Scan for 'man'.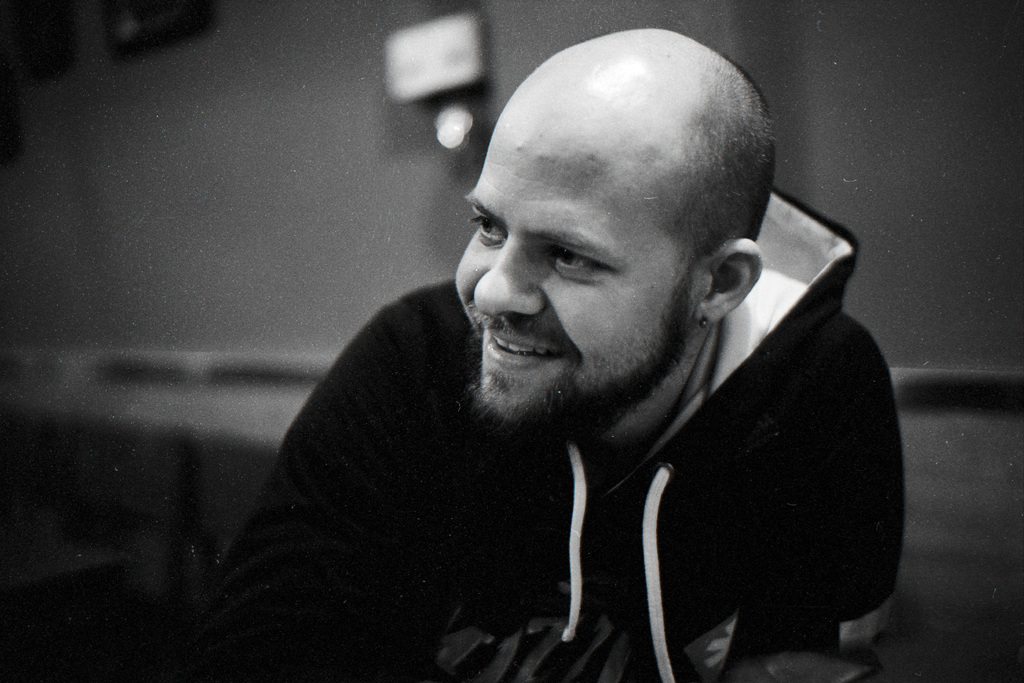
Scan result: {"left": 188, "top": 45, "right": 881, "bottom": 666}.
